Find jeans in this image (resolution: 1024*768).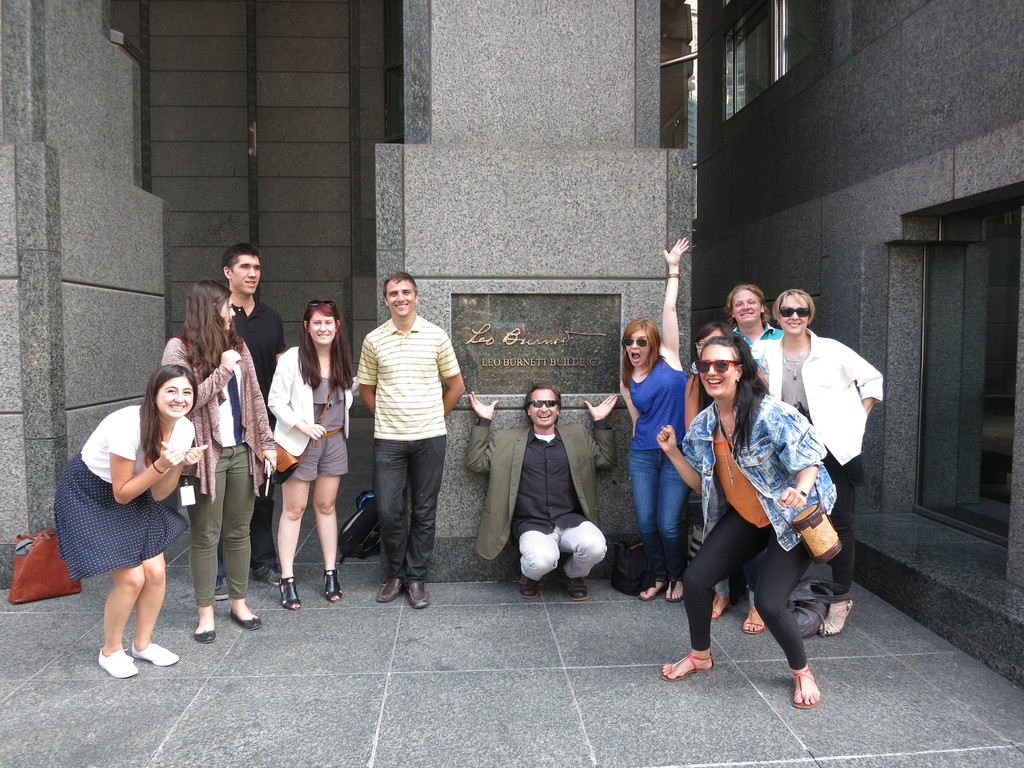
bbox=[629, 429, 689, 589].
